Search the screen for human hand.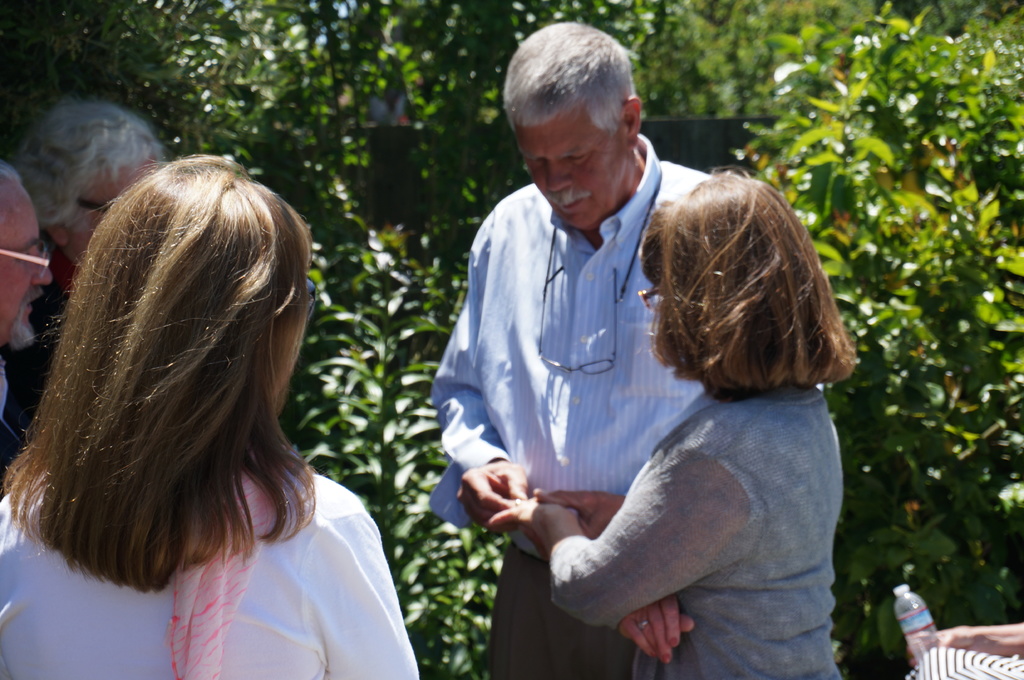
Found at pyautogui.locateOnScreen(454, 459, 531, 530).
